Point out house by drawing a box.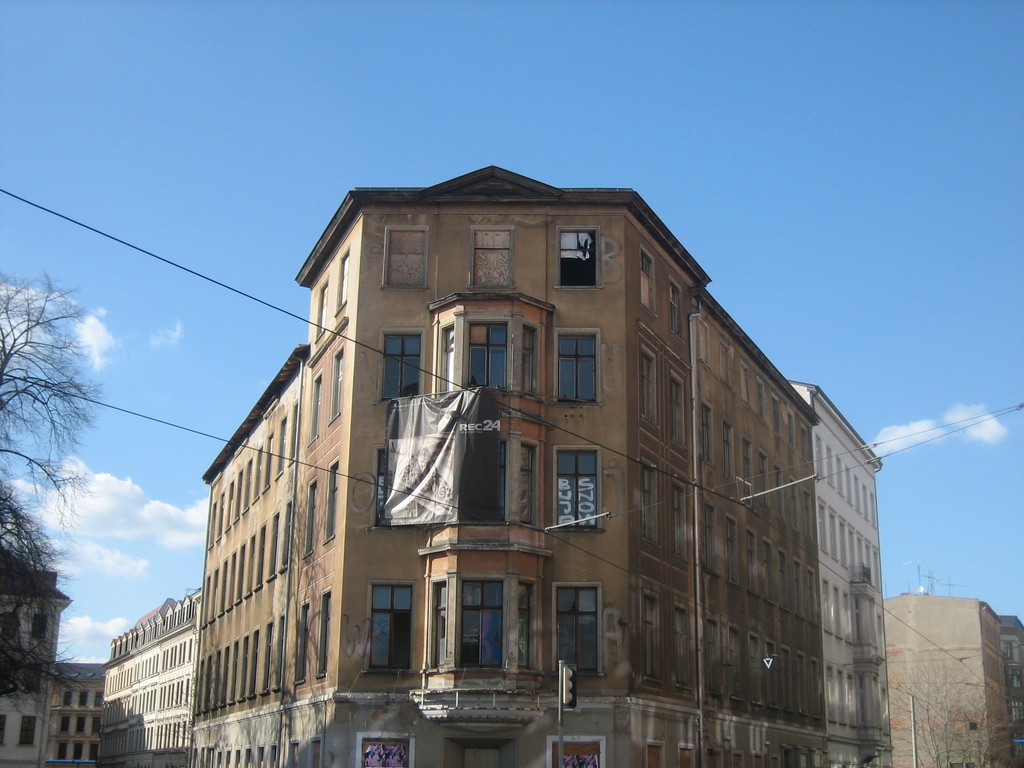
BBox(90, 577, 194, 767).
